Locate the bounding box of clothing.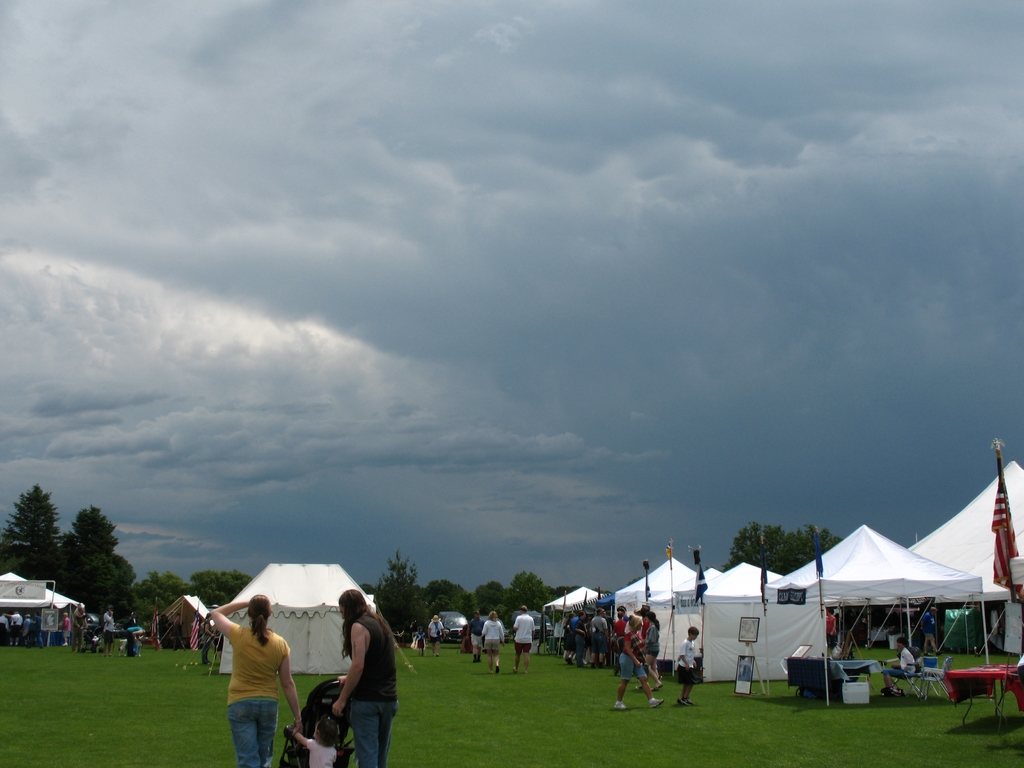
Bounding box: 618, 627, 649, 680.
